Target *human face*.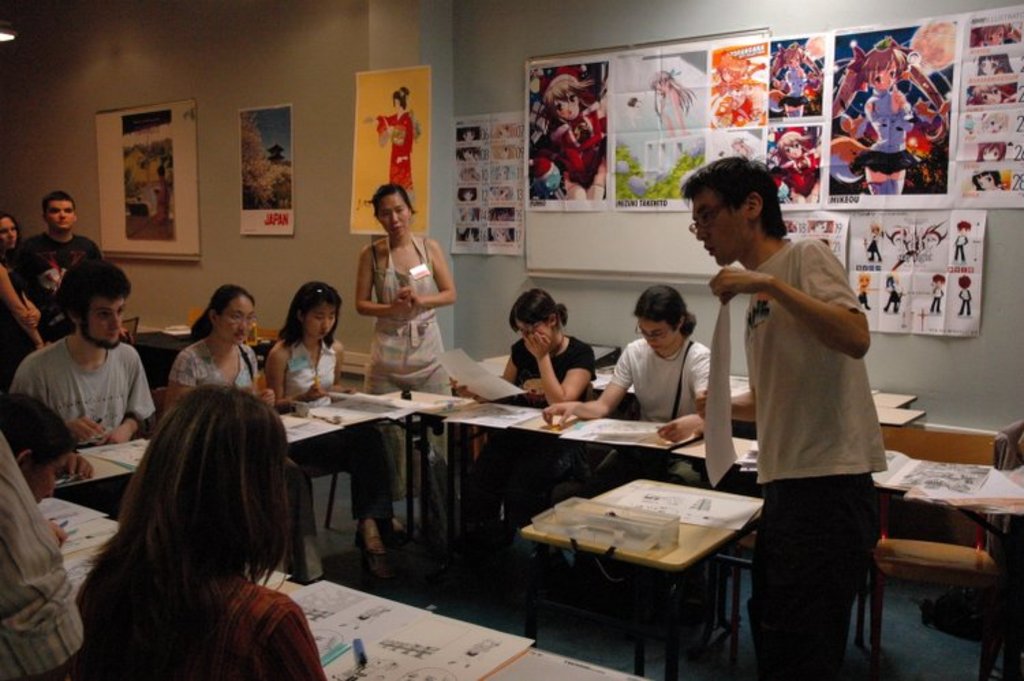
Target region: {"left": 733, "top": 141, "right": 748, "bottom": 158}.
